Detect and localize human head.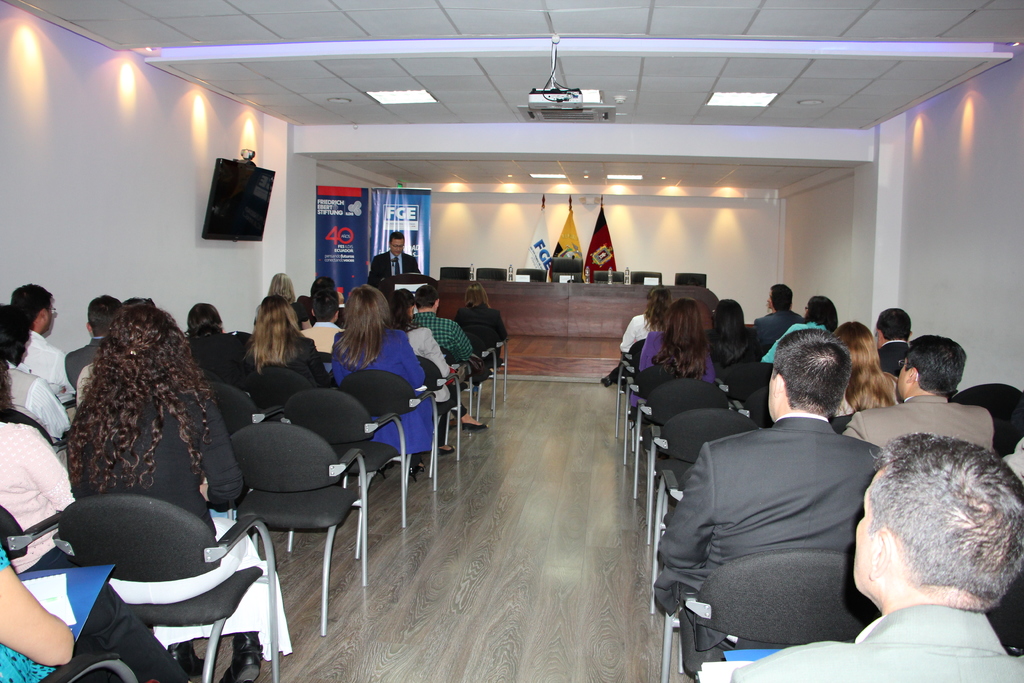
Localized at [left=309, top=278, right=334, bottom=290].
